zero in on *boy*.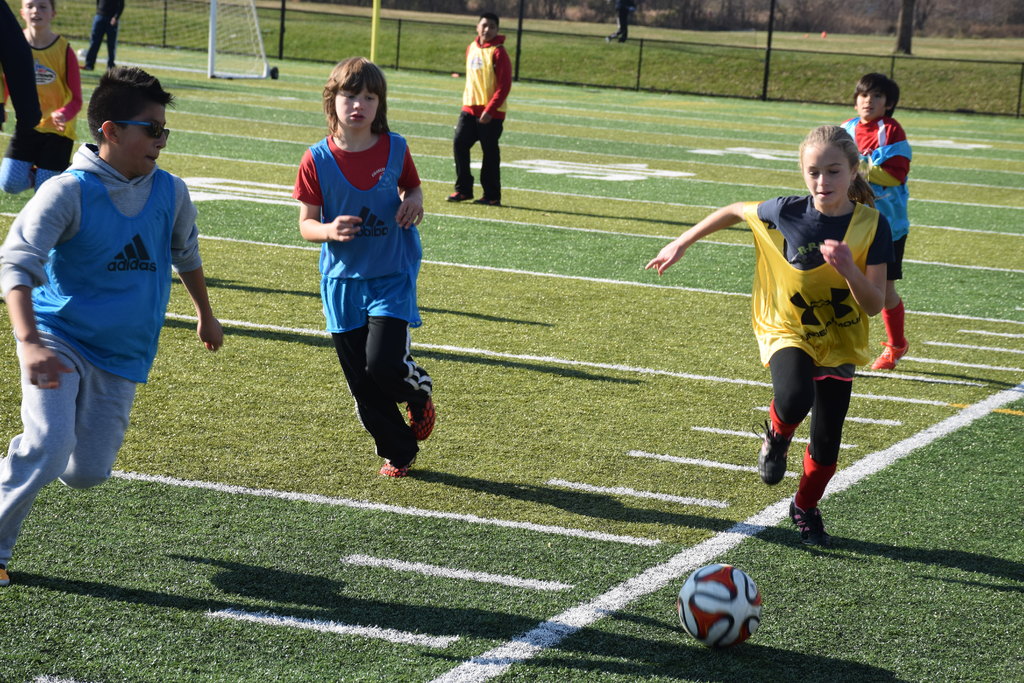
Zeroed in: [x1=0, y1=0, x2=86, y2=194].
